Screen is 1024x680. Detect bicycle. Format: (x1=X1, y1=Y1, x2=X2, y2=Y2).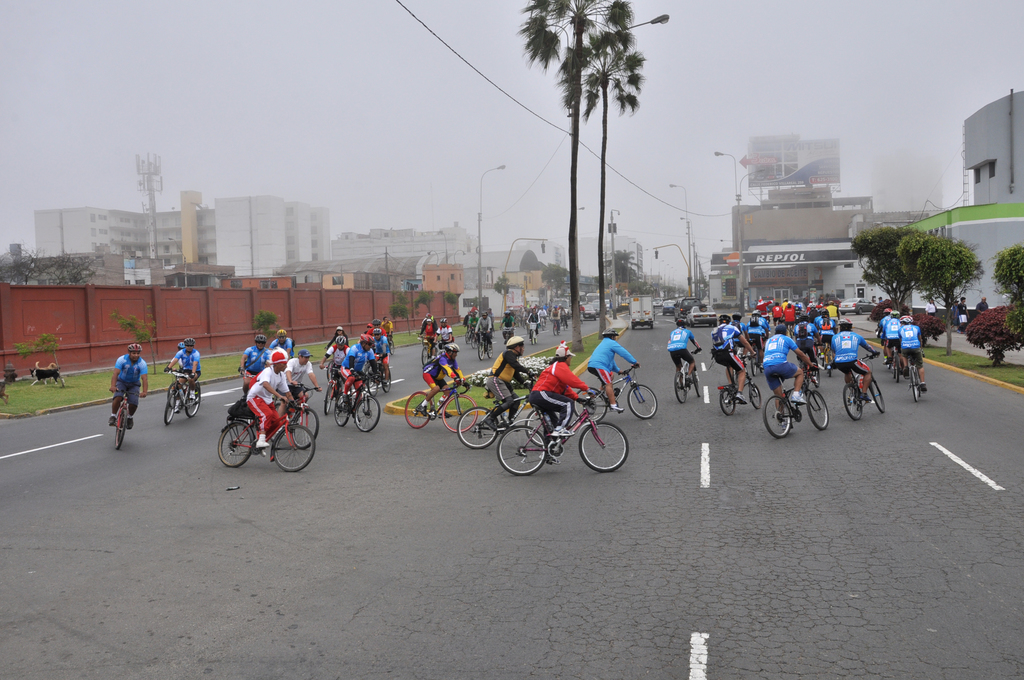
(x1=717, y1=350, x2=764, y2=417).
